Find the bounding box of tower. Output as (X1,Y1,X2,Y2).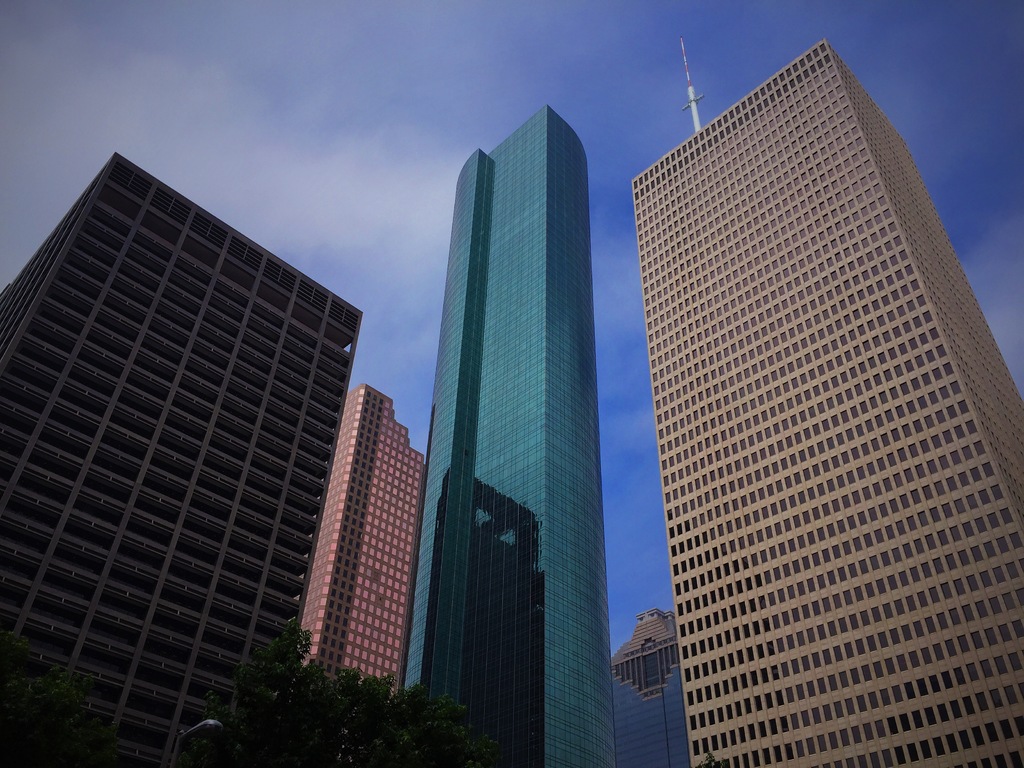
(301,376,401,673).
